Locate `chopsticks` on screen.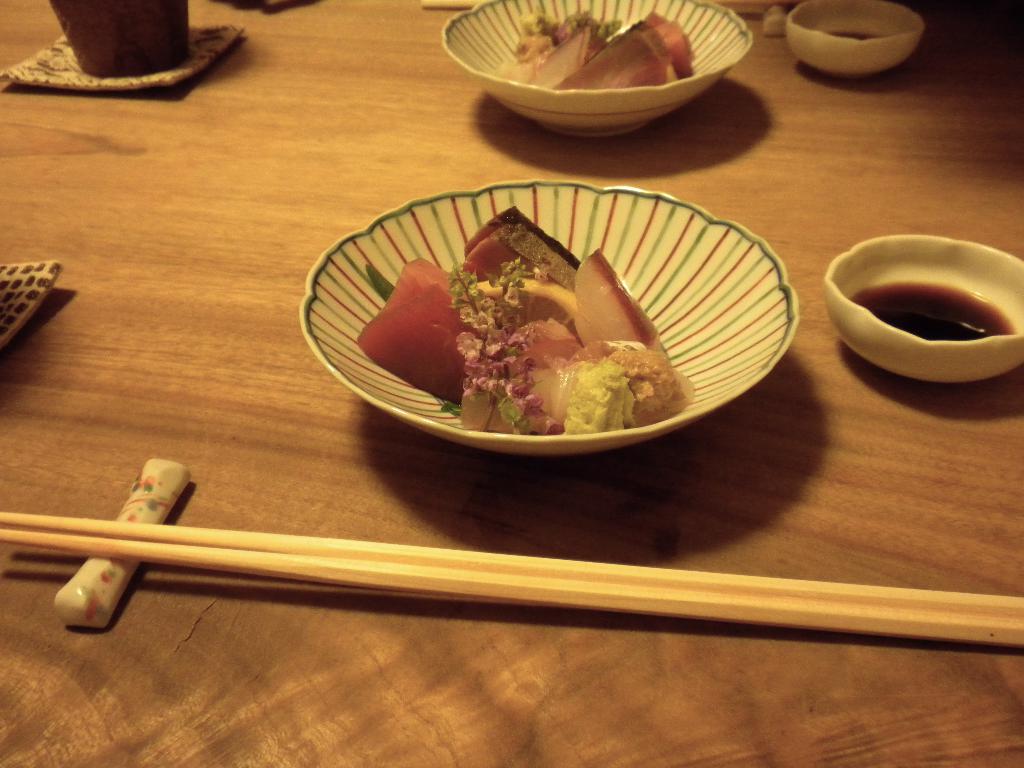
On screen at 0,490,1001,680.
